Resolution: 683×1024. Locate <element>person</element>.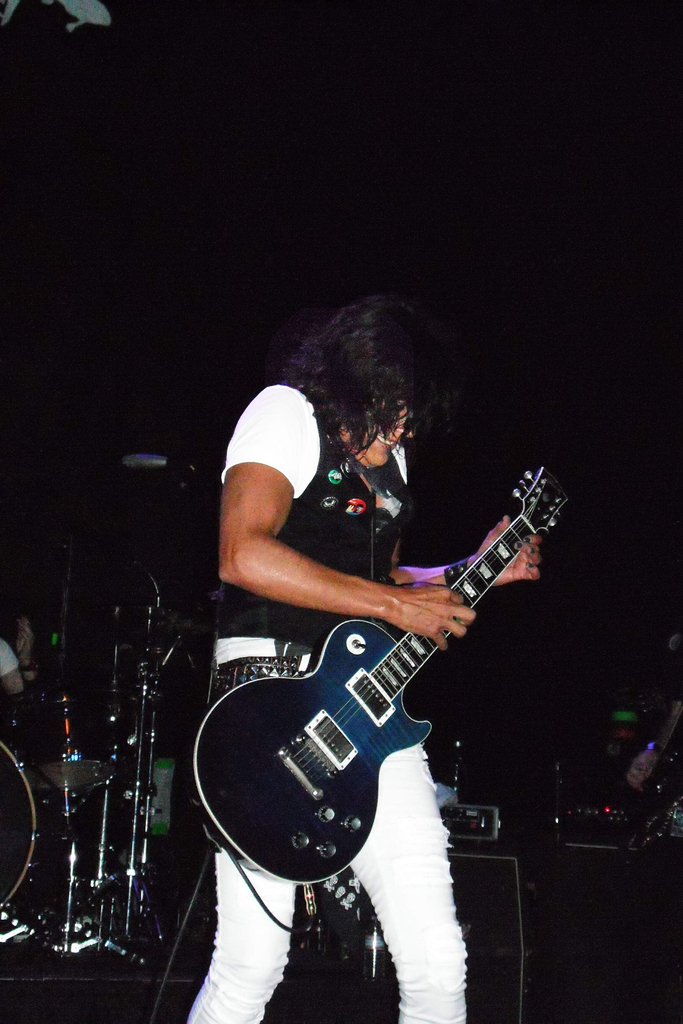
box=[0, 614, 43, 693].
